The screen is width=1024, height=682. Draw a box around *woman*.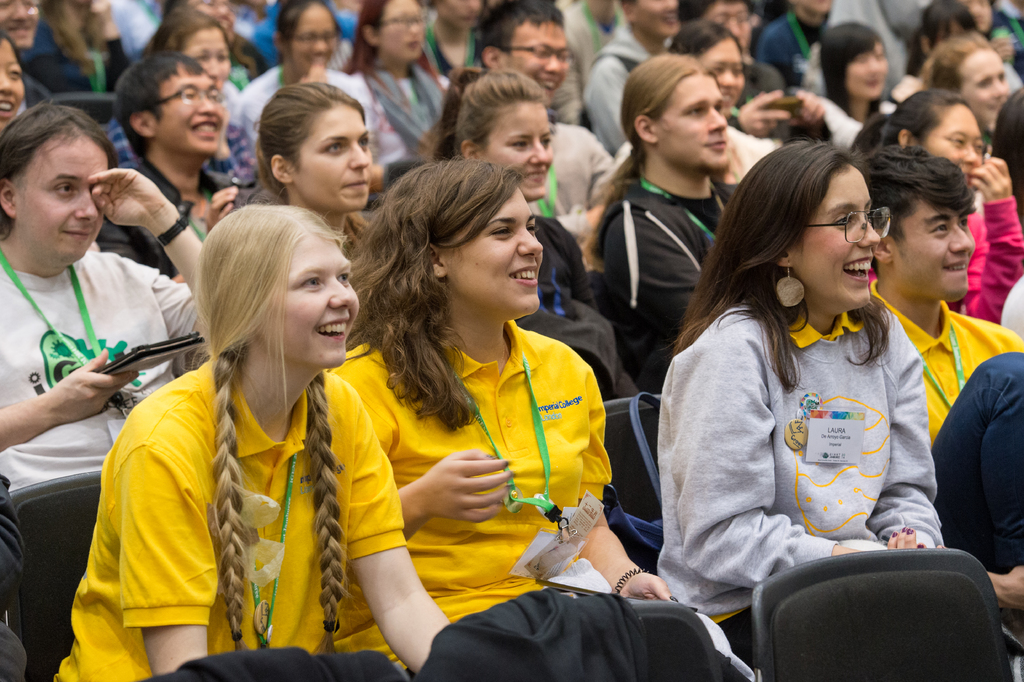
BBox(849, 83, 1023, 328).
